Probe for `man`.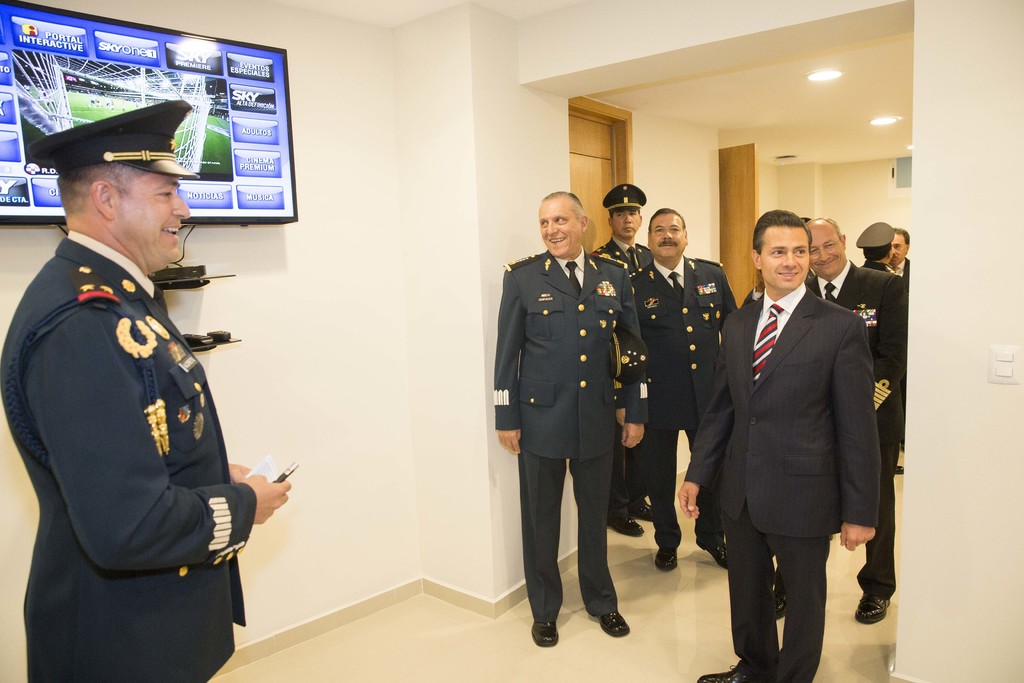
Probe result: <region>590, 183, 656, 541</region>.
